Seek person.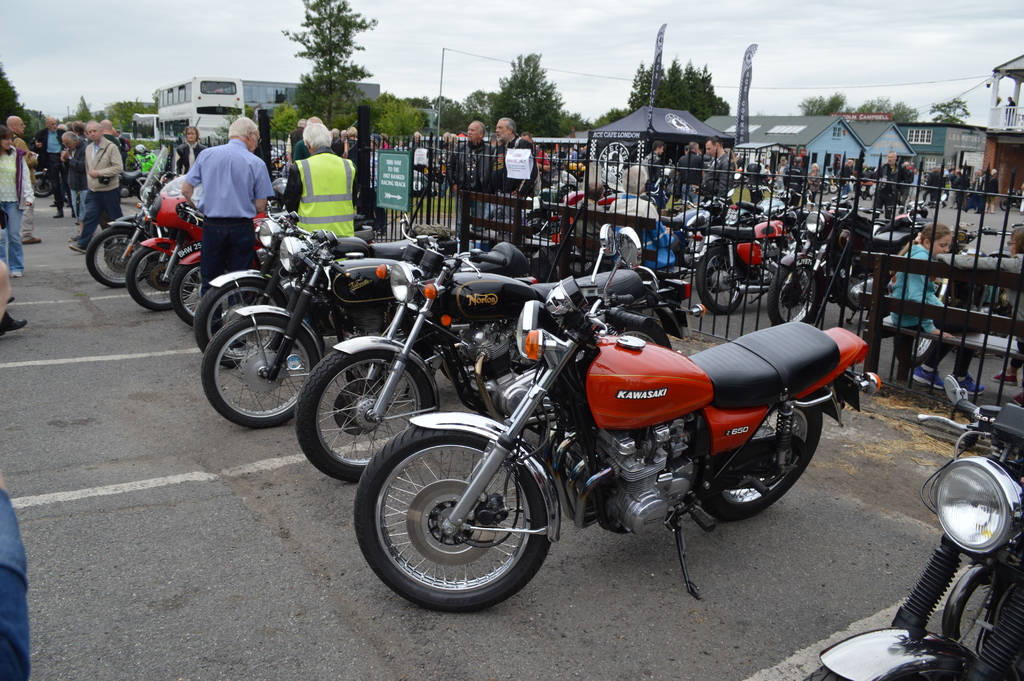
35/112/75/219.
